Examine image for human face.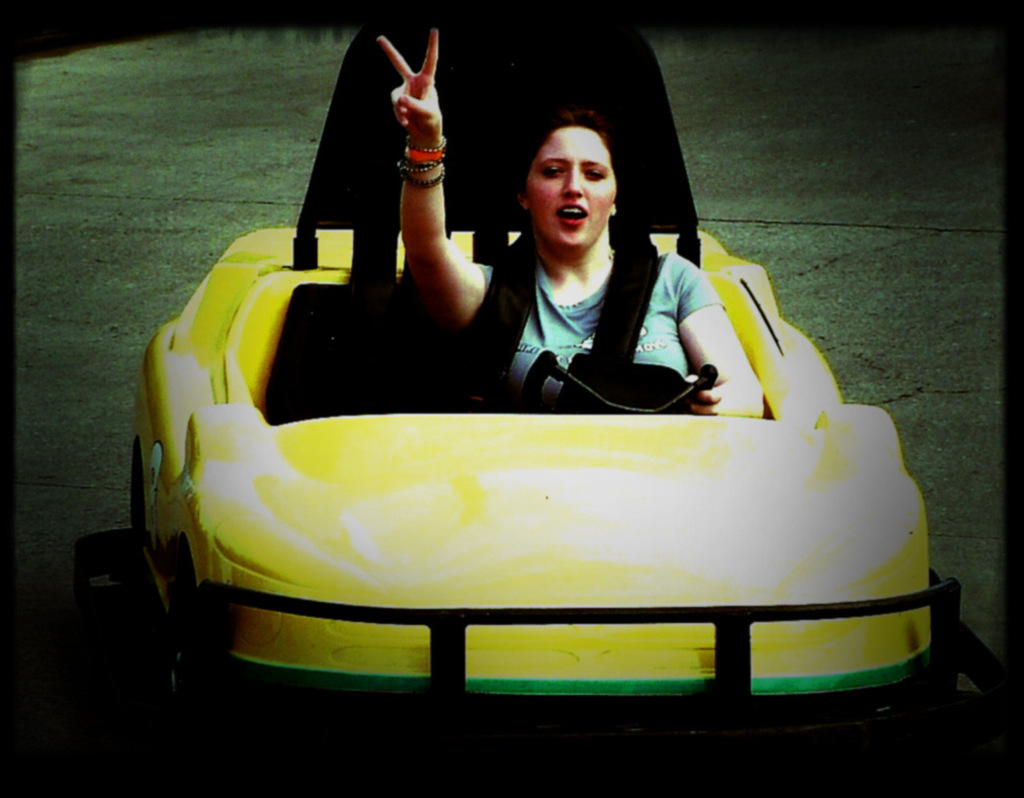
Examination result: x1=527, y1=120, x2=616, y2=250.
